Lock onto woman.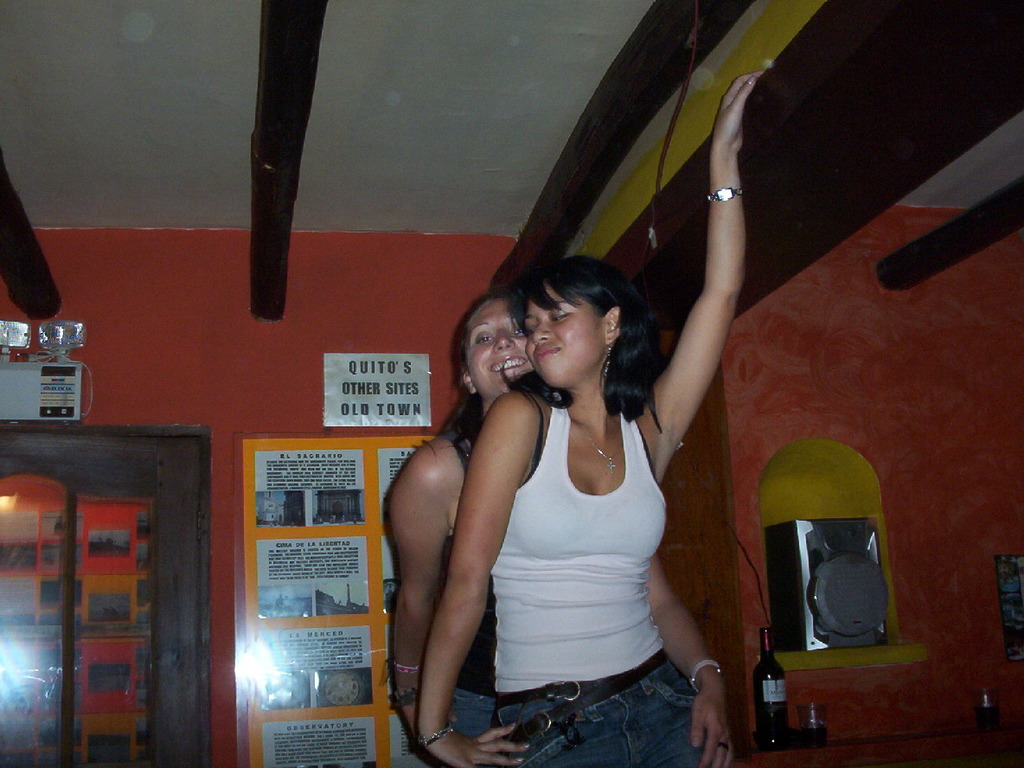
Locked: <region>389, 288, 741, 767</region>.
